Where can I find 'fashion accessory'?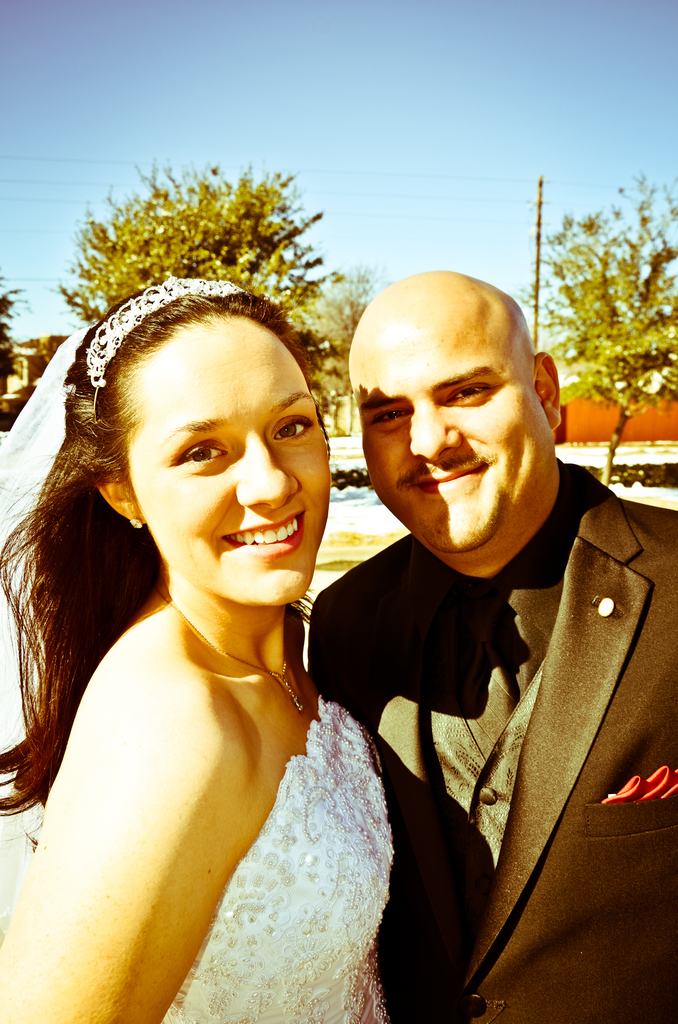
You can find it at l=156, t=588, r=311, b=720.
